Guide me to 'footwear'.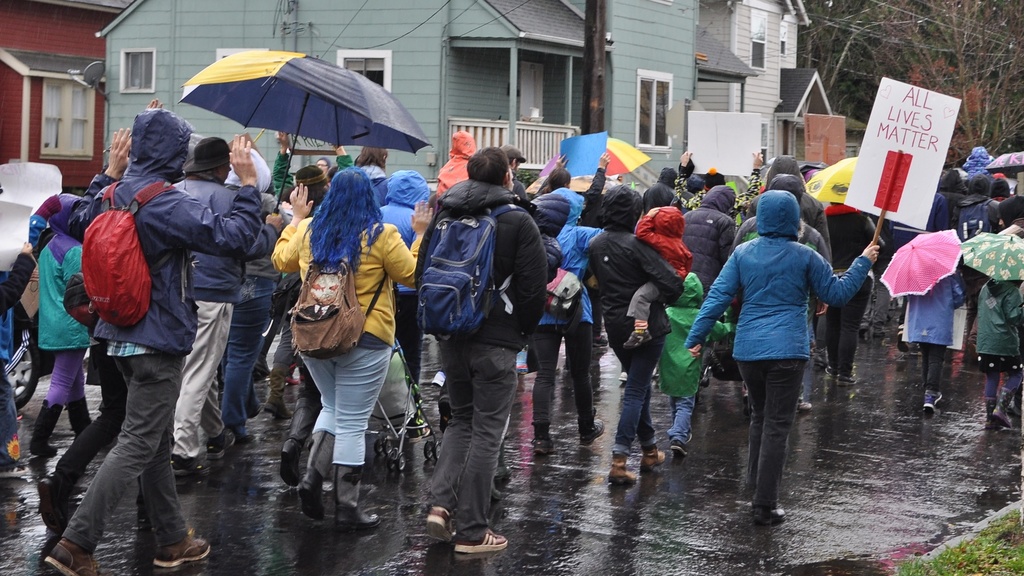
Guidance: x1=45 y1=537 x2=101 y2=575.
